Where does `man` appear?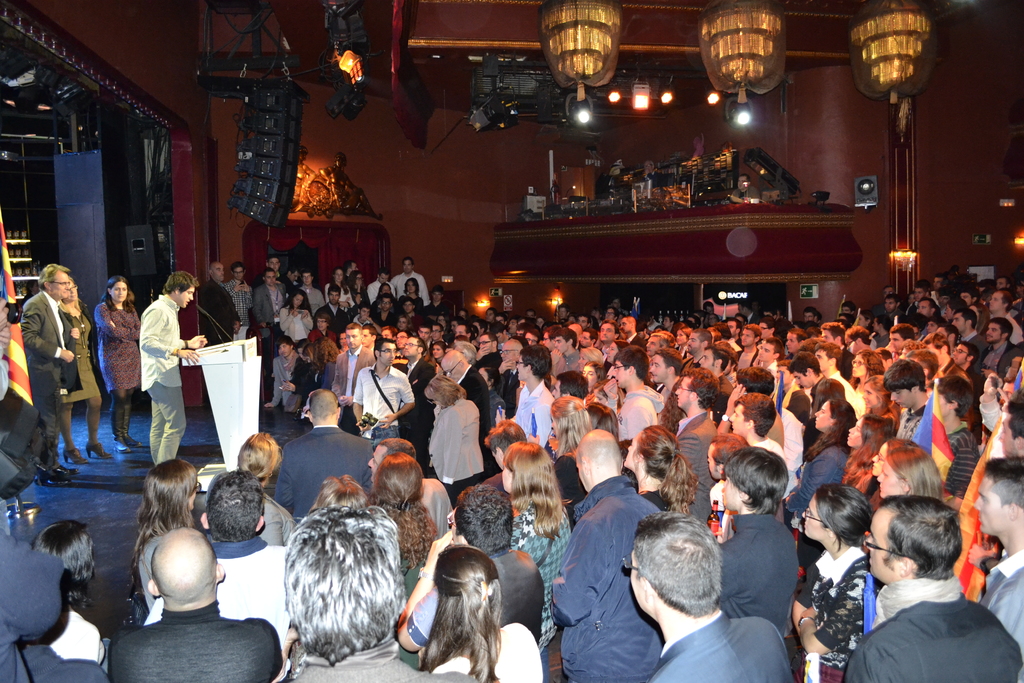
Appears at 643, 159, 660, 191.
